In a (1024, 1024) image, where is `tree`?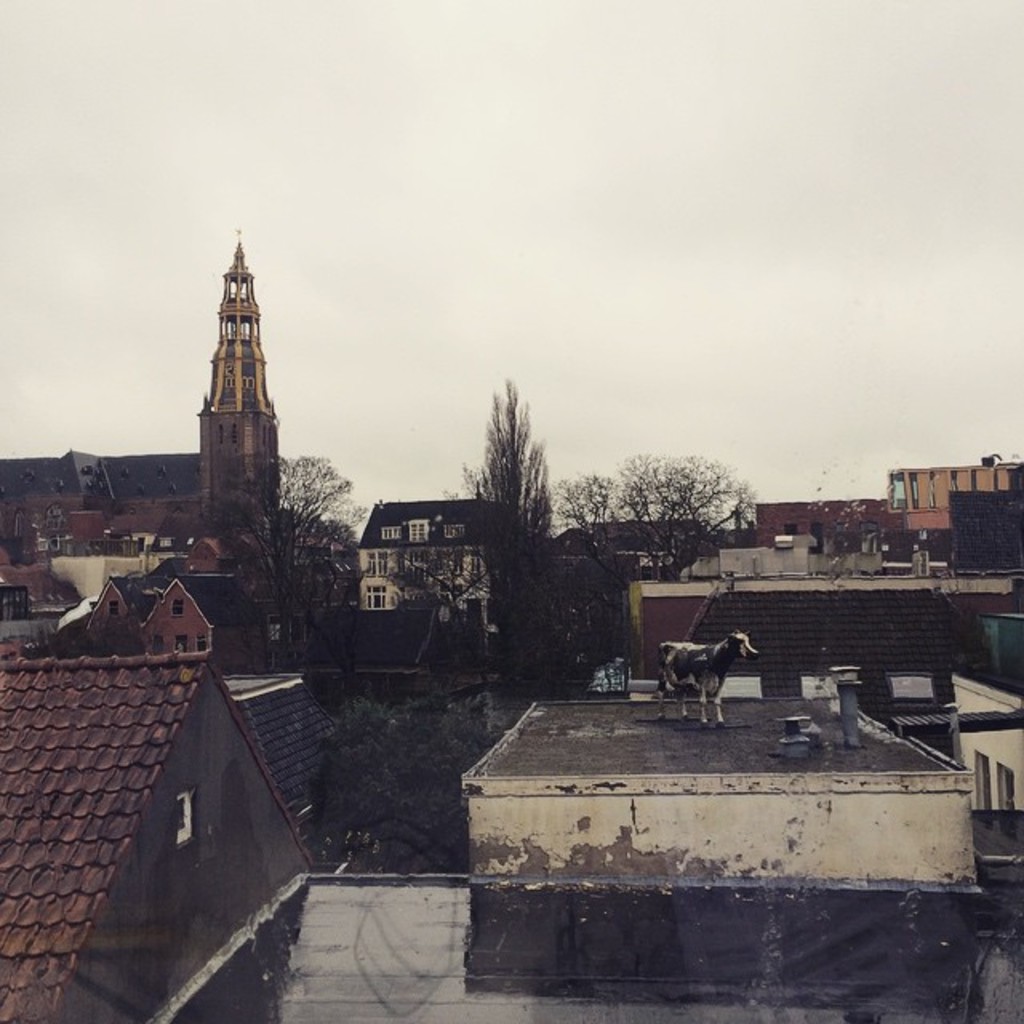
{"x1": 555, "y1": 450, "x2": 752, "y2": 586}.
